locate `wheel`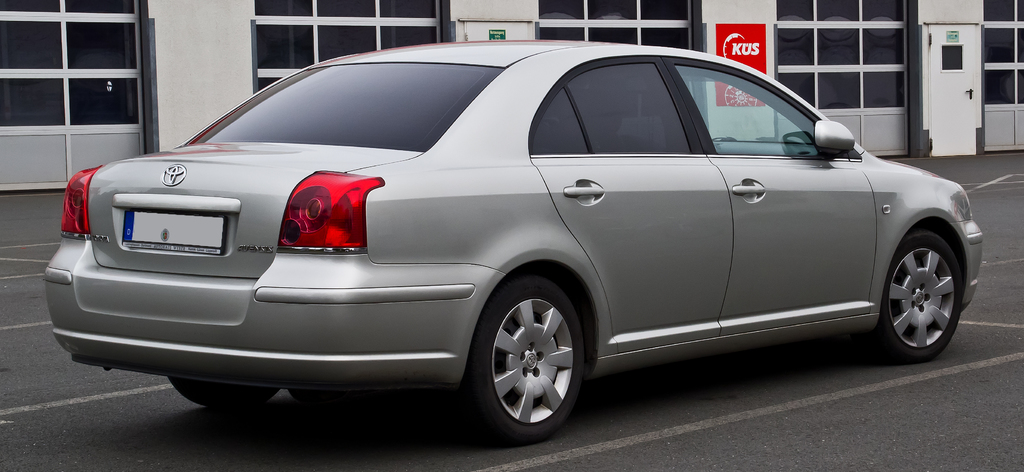
bbox=[852, 228, 961, 363]
